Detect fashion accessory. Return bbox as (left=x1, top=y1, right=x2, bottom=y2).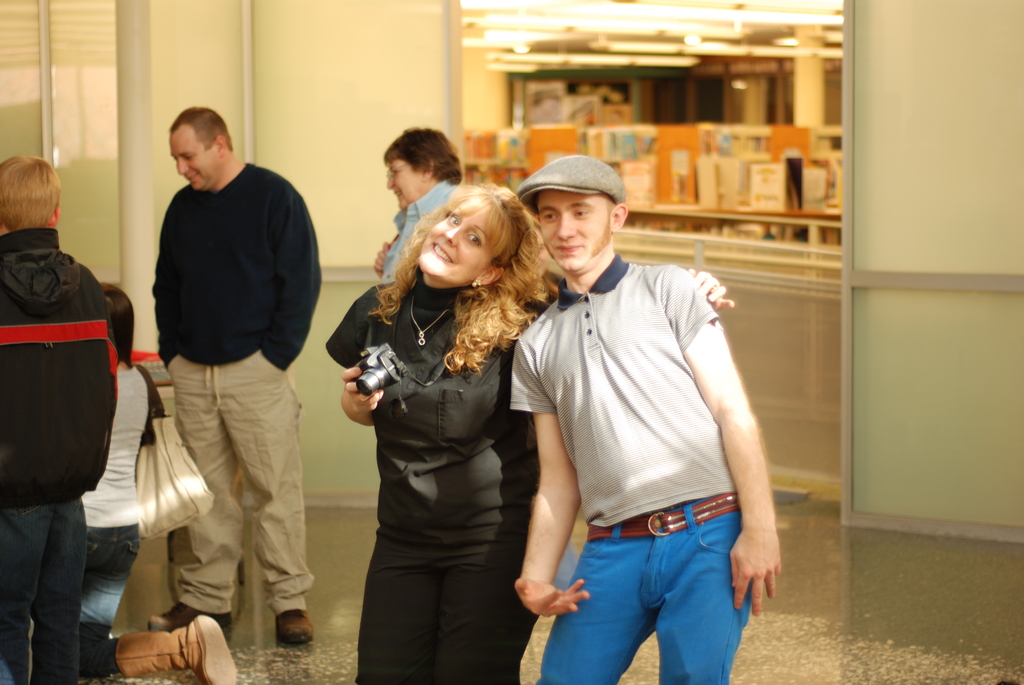
(left=148, top=603, right=232, bottom=636).
